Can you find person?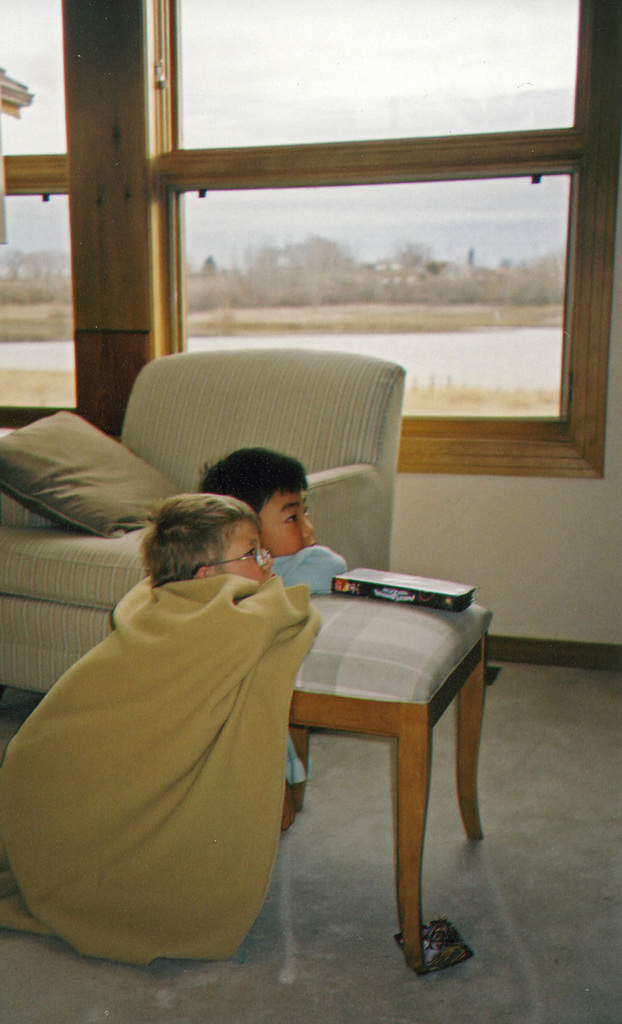
Yes, bounding box: 198, 451, 328, 865.
